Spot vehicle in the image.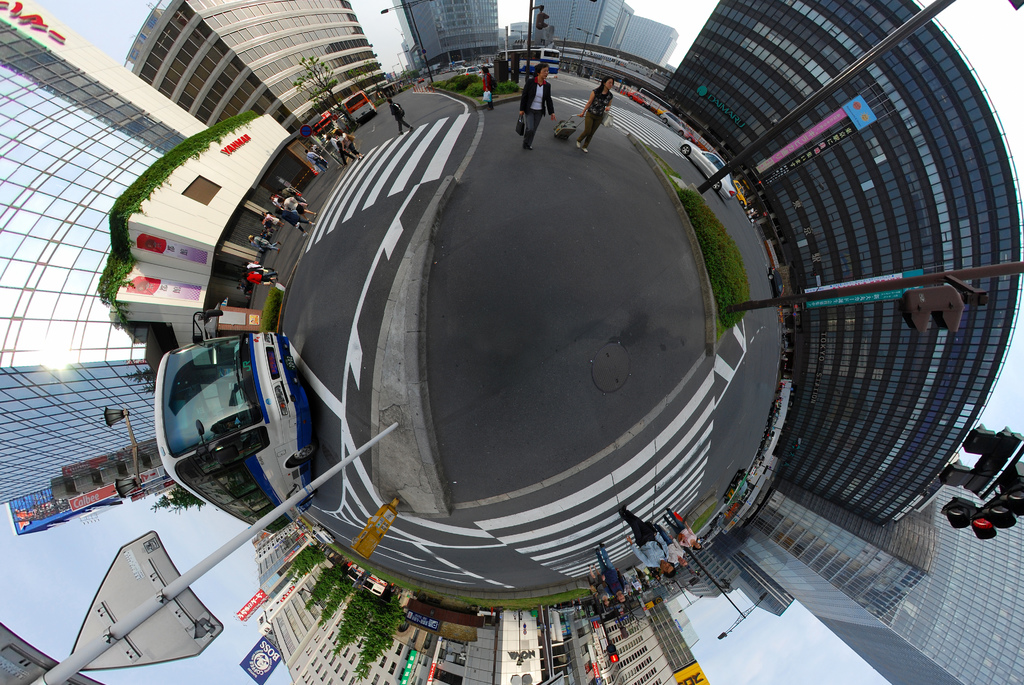
vehicle found at 339/562/386/597.
